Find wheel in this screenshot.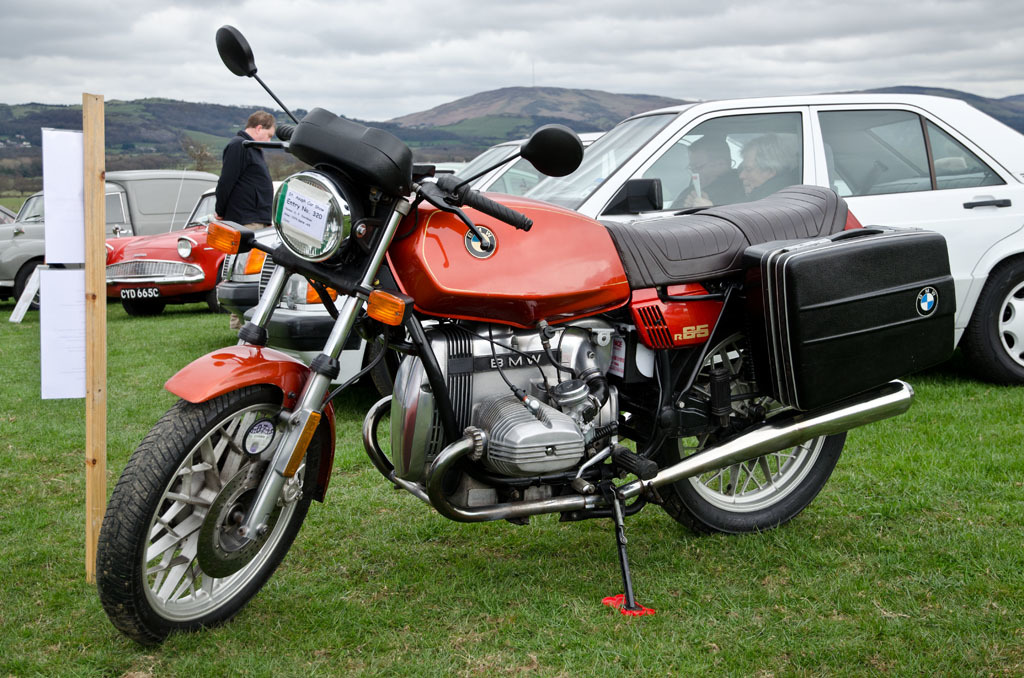
The bounding box for wheel is region(102, 381, 315, 639).
